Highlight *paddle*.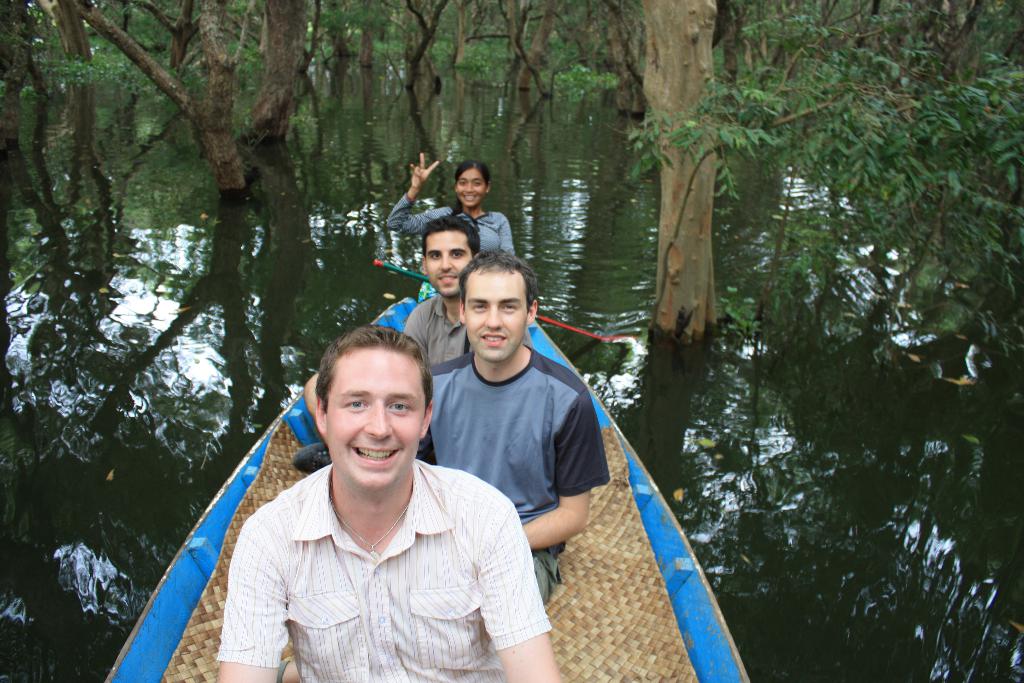
Highlighted region: 371 255 629 343.
